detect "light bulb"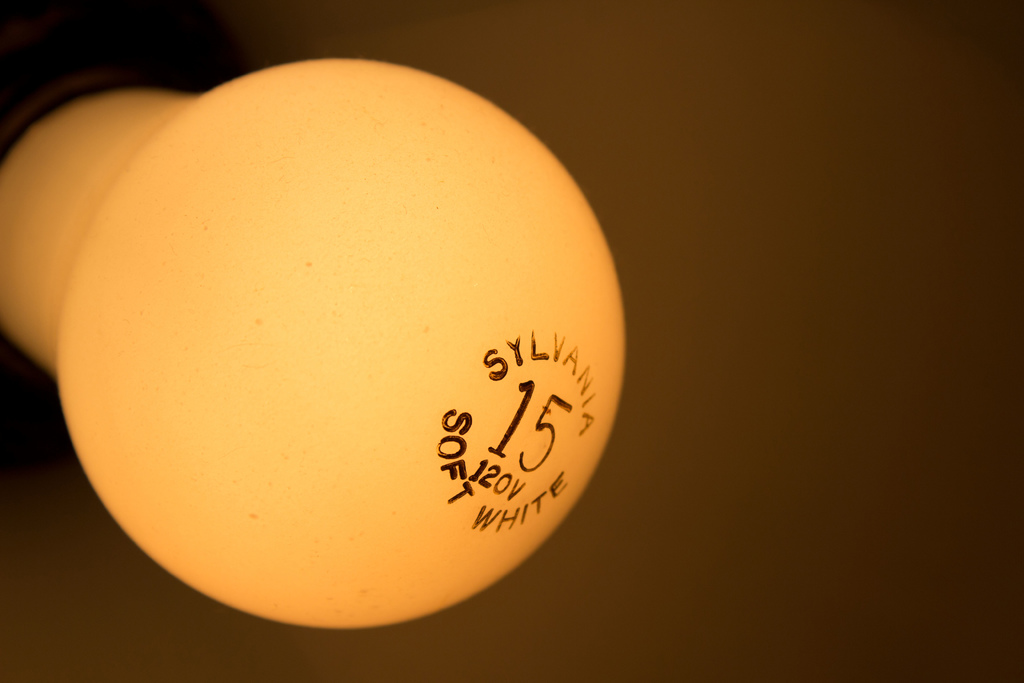
x1=0 y1=56 x2=625 y2=631
